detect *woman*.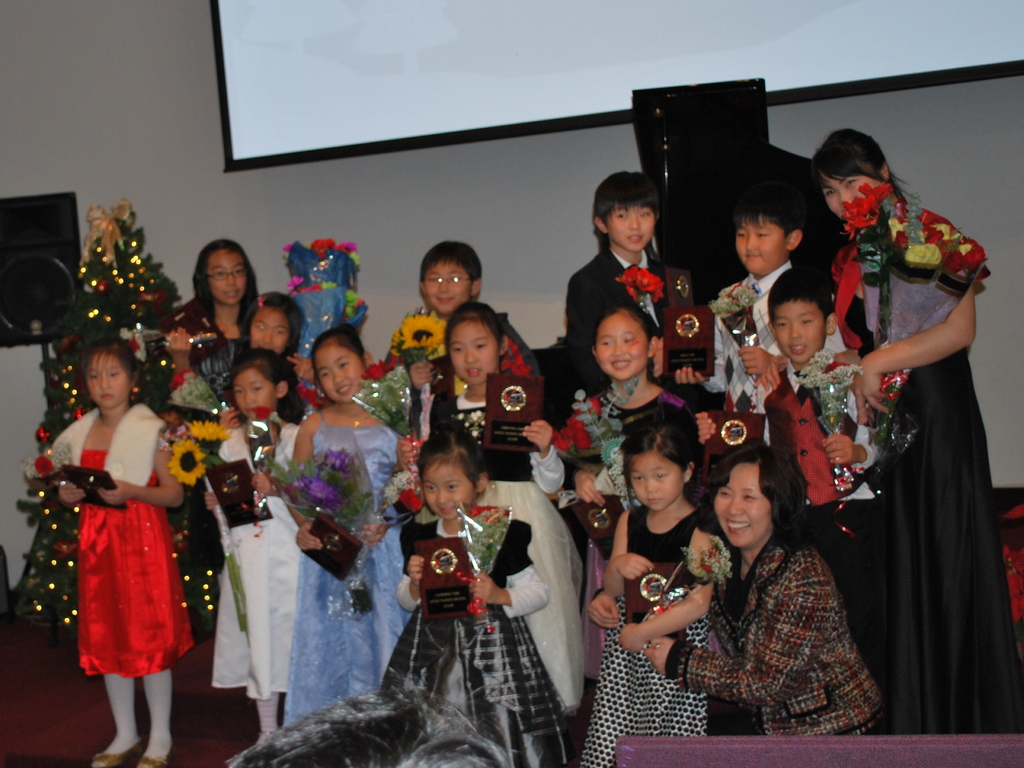
Detected at [641,435,888,737].
